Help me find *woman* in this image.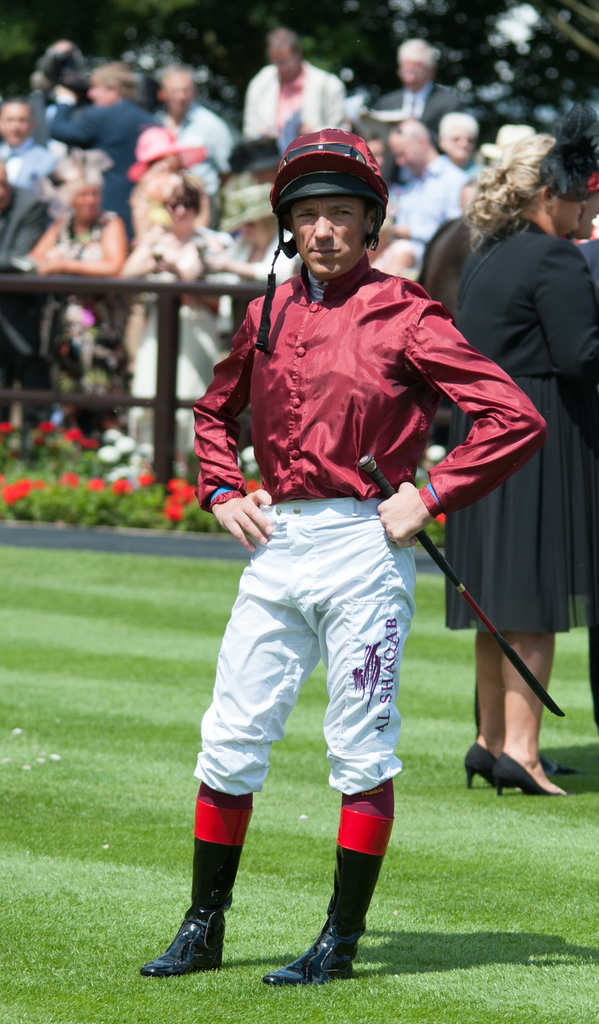
Found it: region(17, 155, 126, 393).
